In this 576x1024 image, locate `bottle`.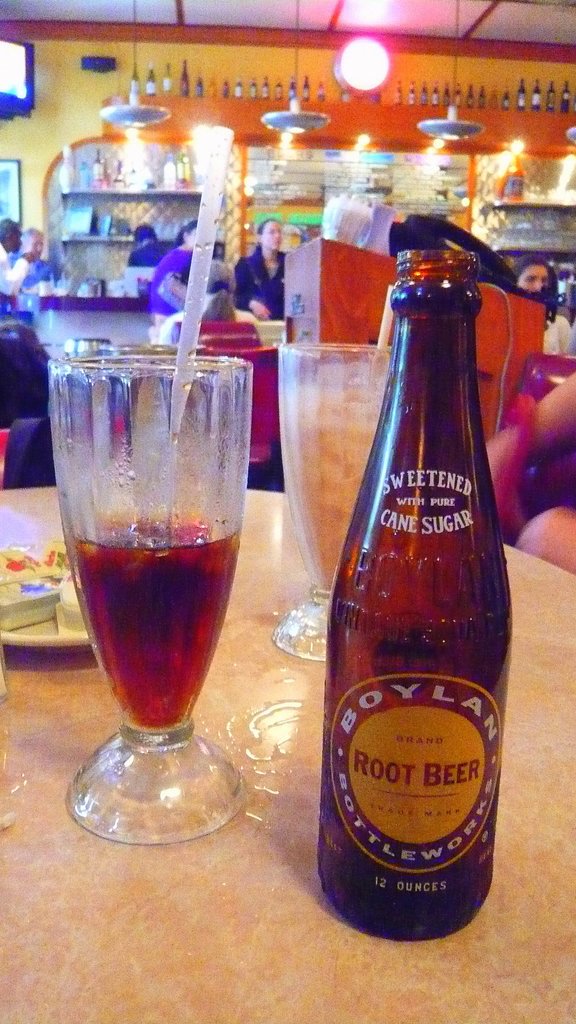
Bounding box: <box>158,60,172,95</box>.
